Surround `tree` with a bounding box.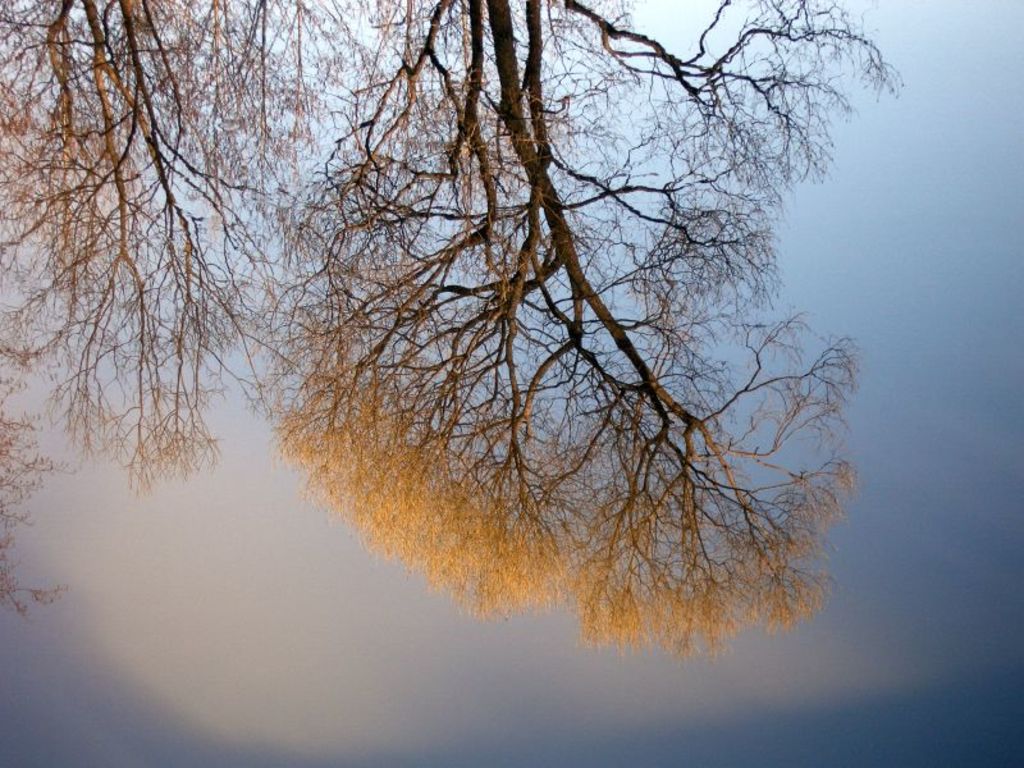
detection(0, 0, 332, 499).
